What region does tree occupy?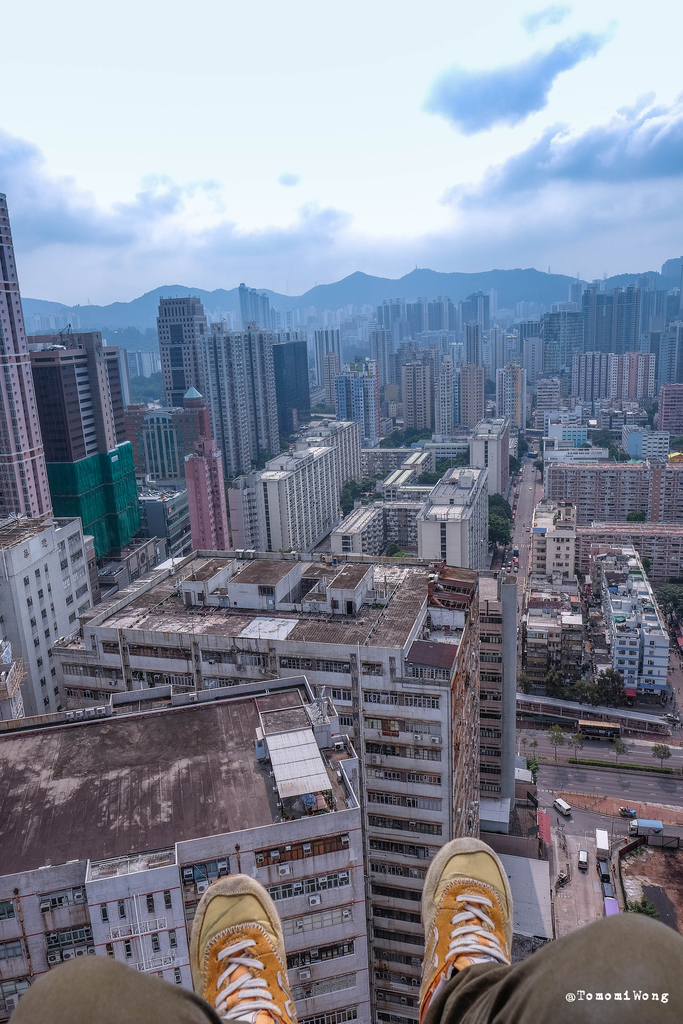
region(652, 748, 673, 765).
